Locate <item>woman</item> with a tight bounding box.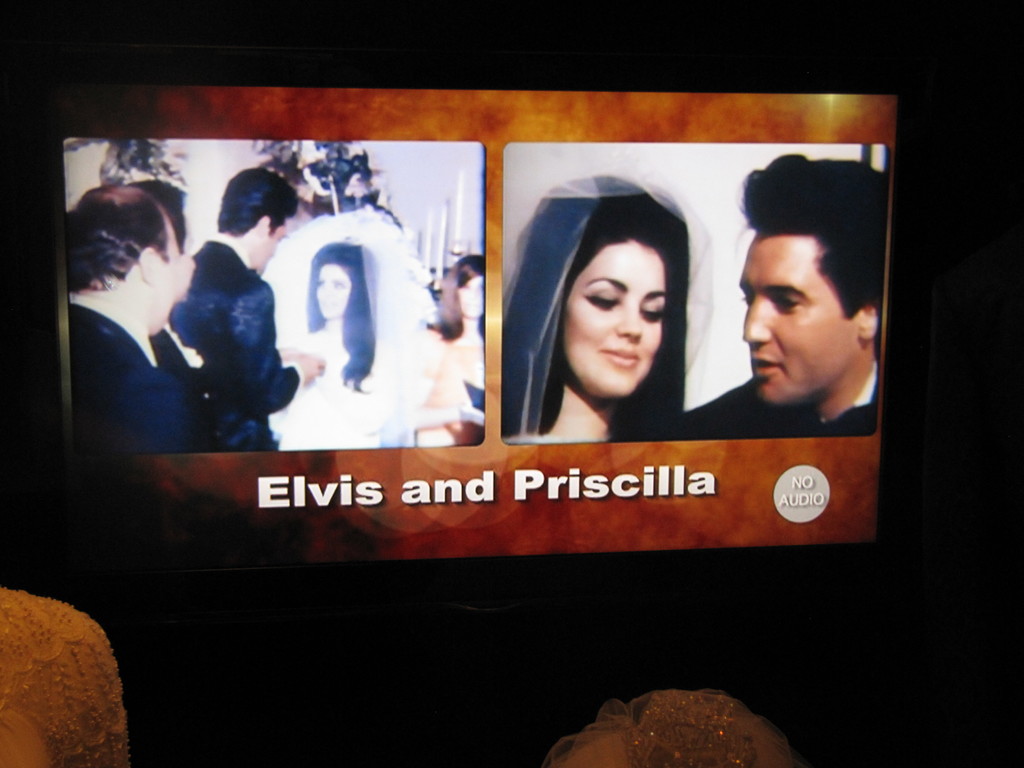
left=485, top=179, right=728, bottom=457.
